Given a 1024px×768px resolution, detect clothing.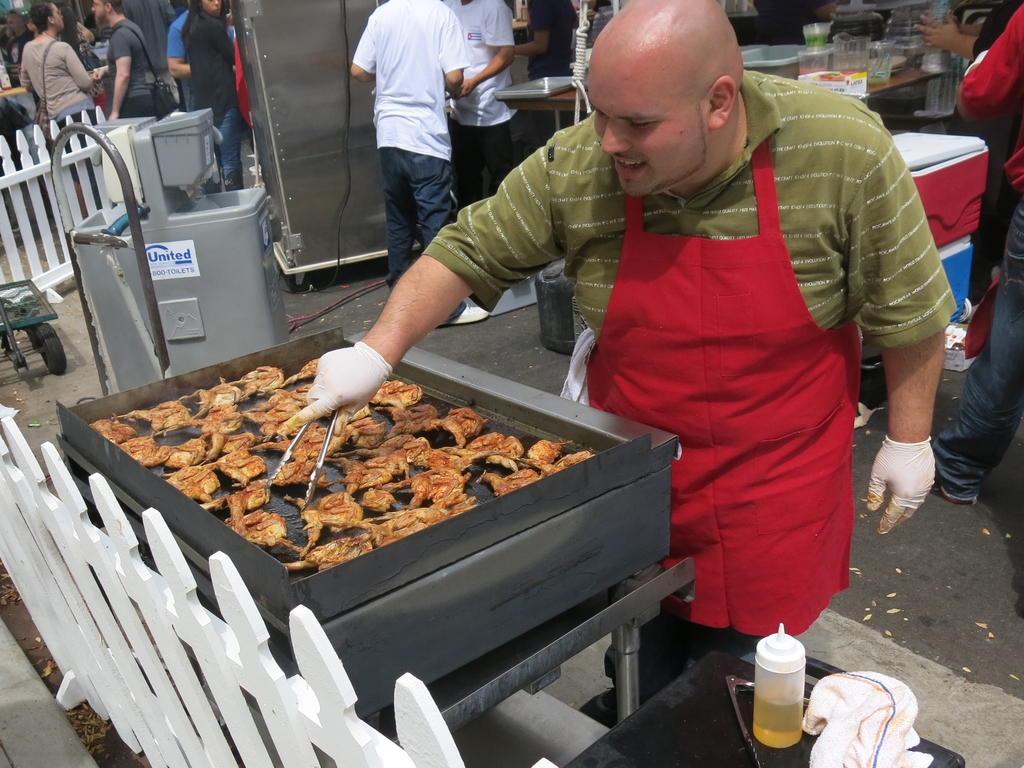
Rect(7, 20, 36, 48).
